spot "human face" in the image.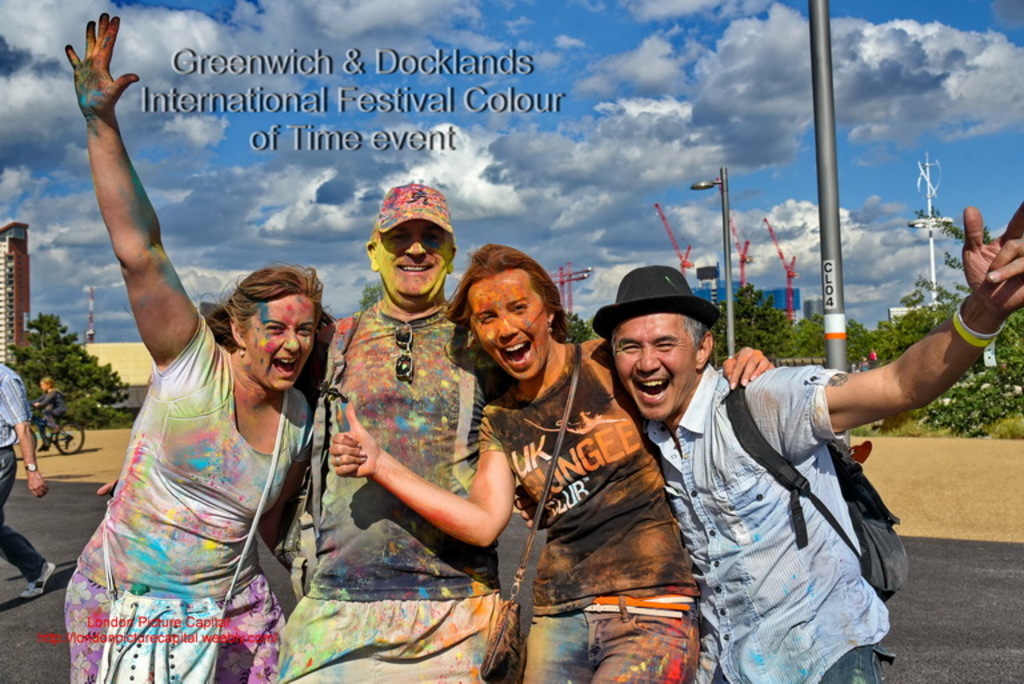
"human face" found at (609, 313, 695, 421).
